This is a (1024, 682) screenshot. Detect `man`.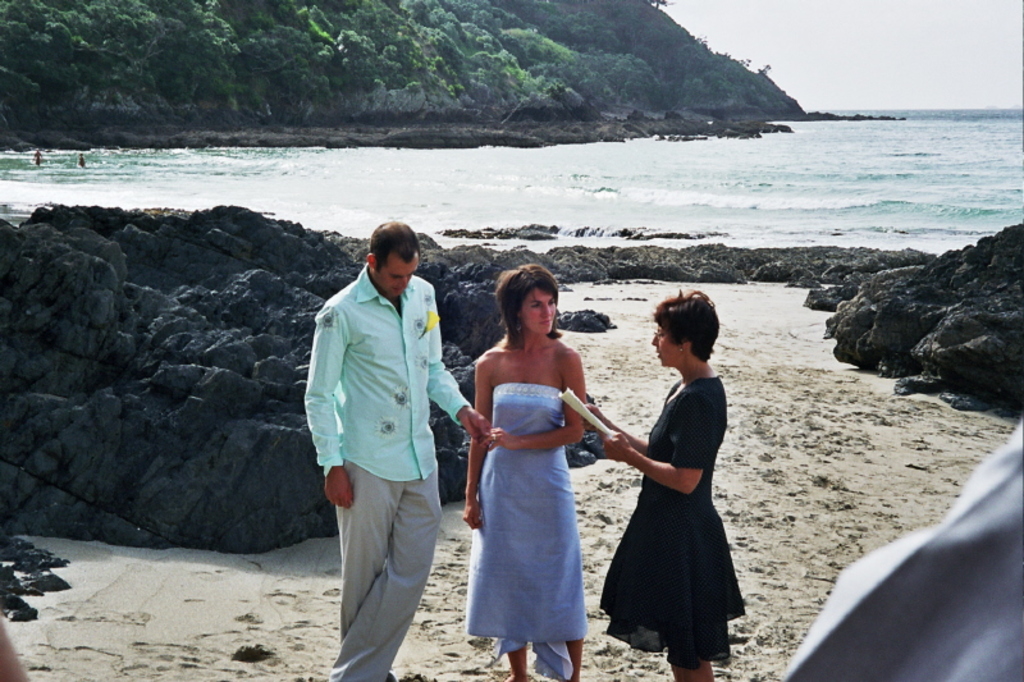
306 189 467 681.
